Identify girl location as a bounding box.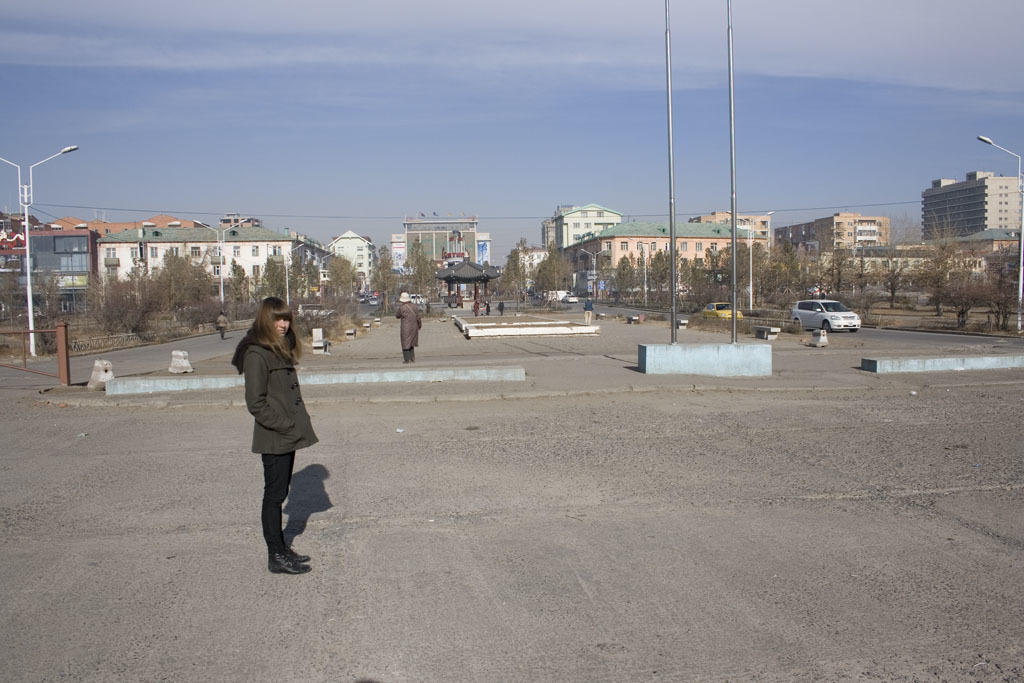
pyautogui.locateOnScreen(223, 297, 323, 576).
